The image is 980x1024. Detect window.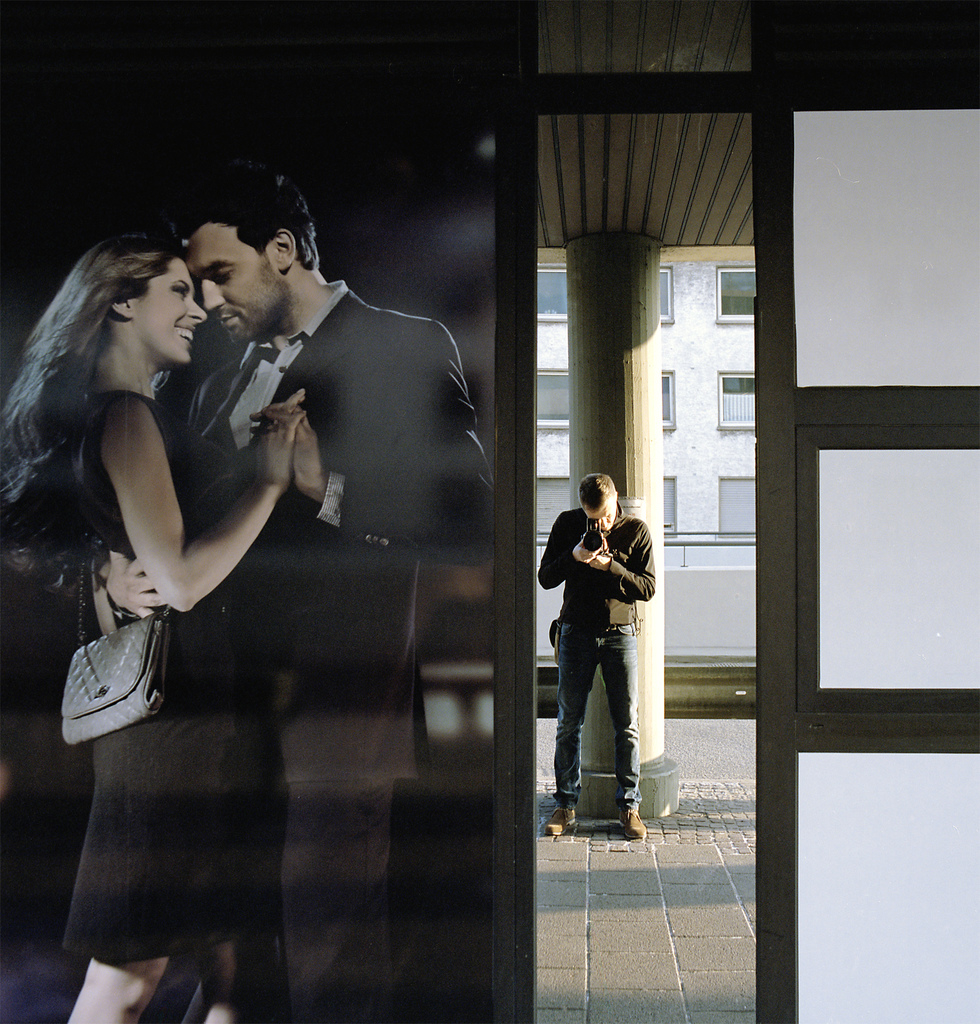
Detection: left=658, top=269, right=677, bottom=328.
